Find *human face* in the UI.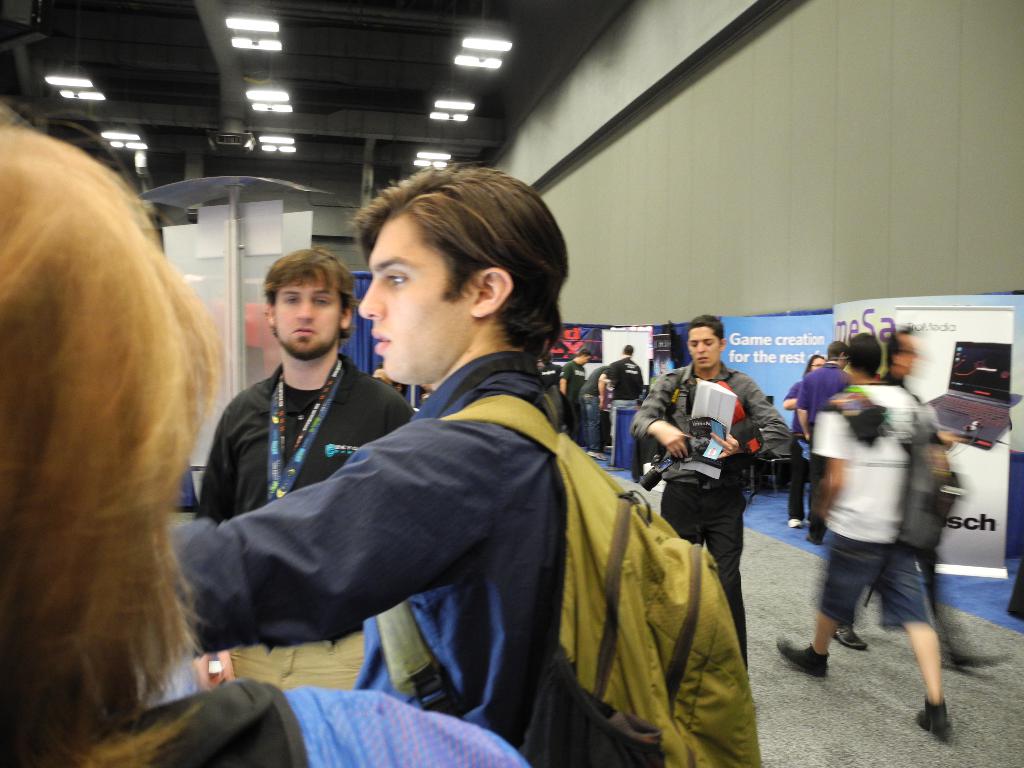
UI element at box=[358, 216, 476, 387].
